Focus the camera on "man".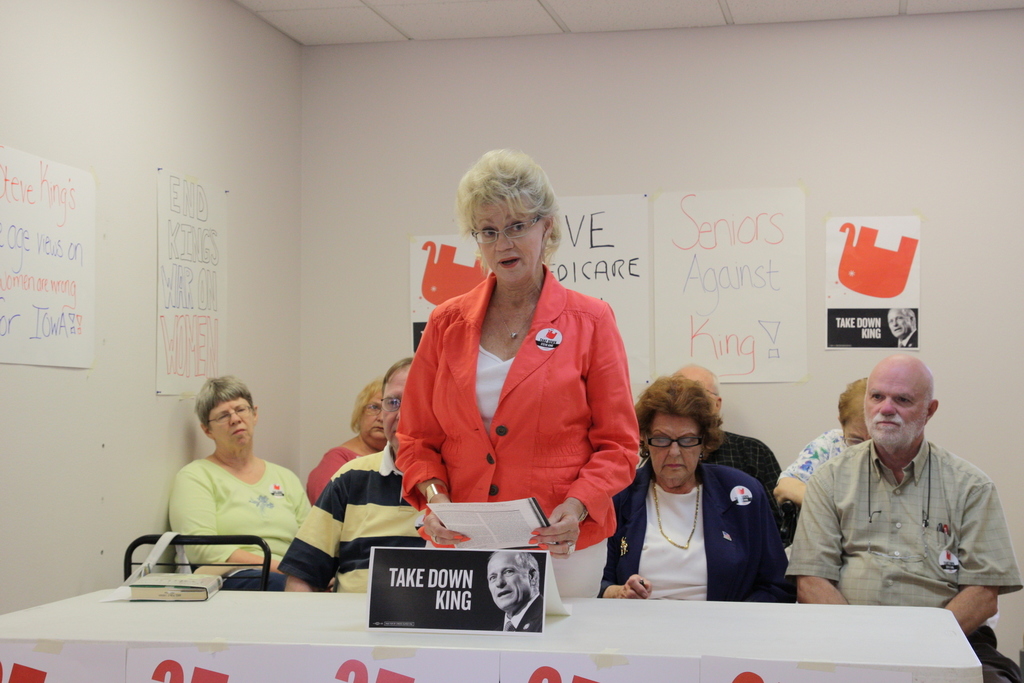
Focus region: pyautogui.locateOnScreen(632, 362, 786, 500).
